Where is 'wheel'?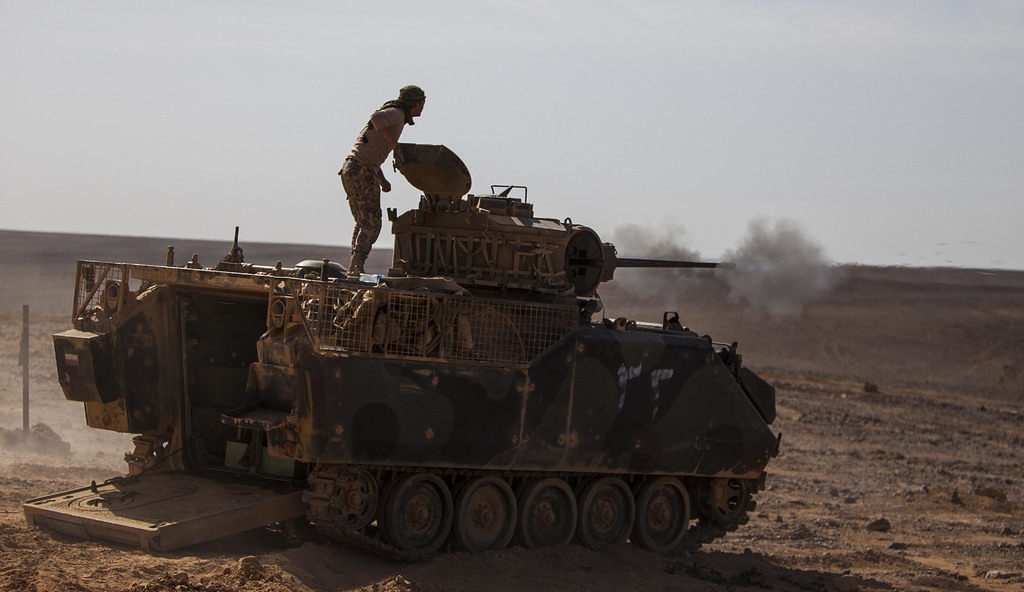
633/477/693/552.
